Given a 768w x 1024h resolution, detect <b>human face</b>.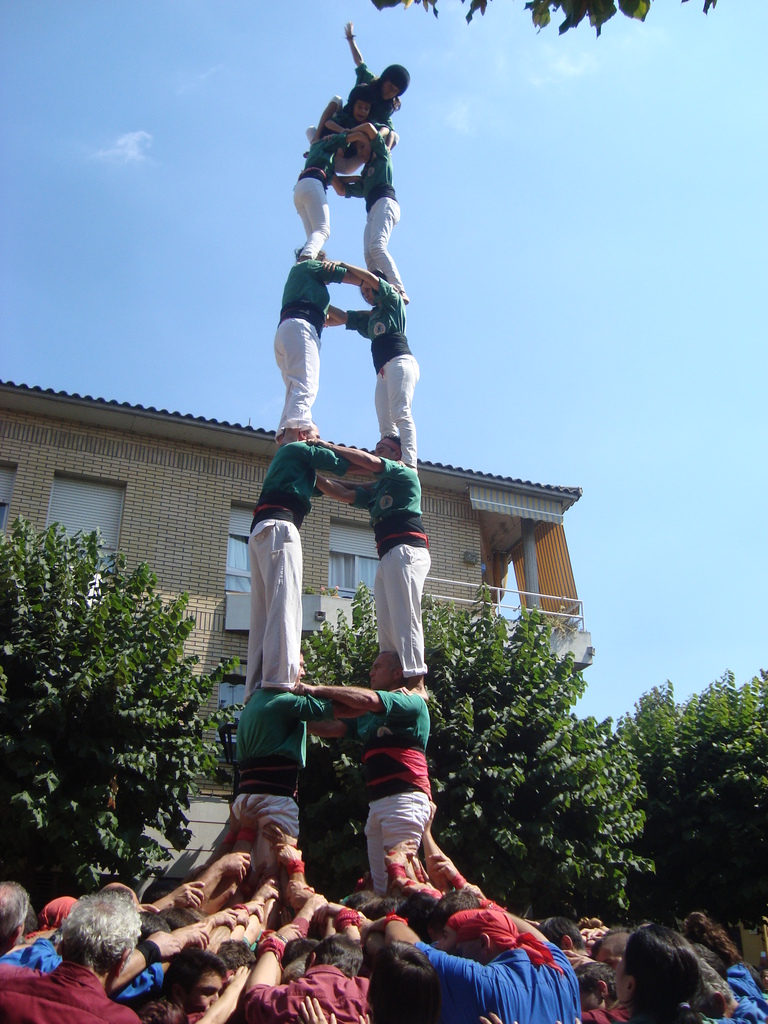
<bbox>173, 973, 222, 1012</bbox>.
